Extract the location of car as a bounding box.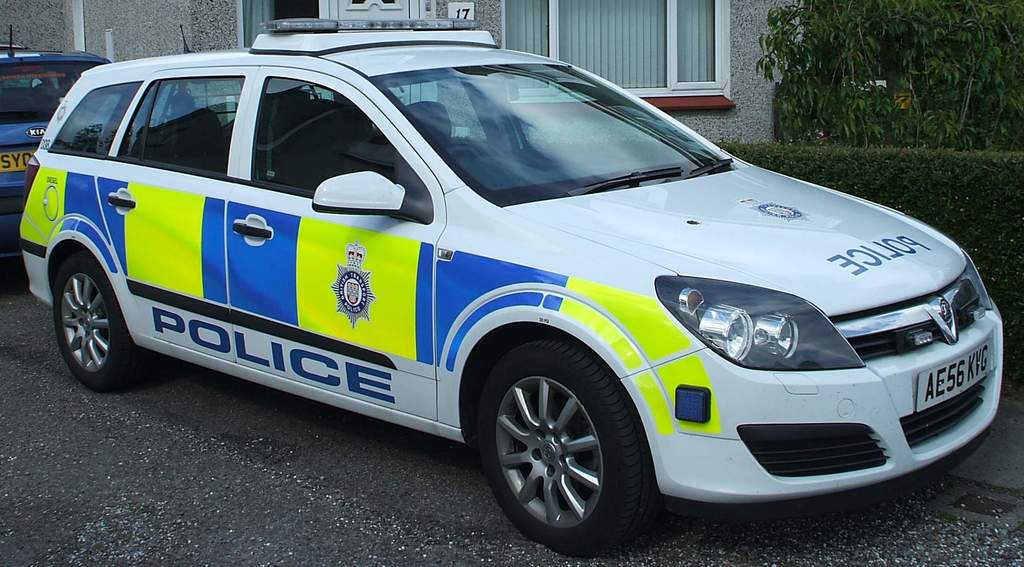
Rect(0, 26, 105, 242).
